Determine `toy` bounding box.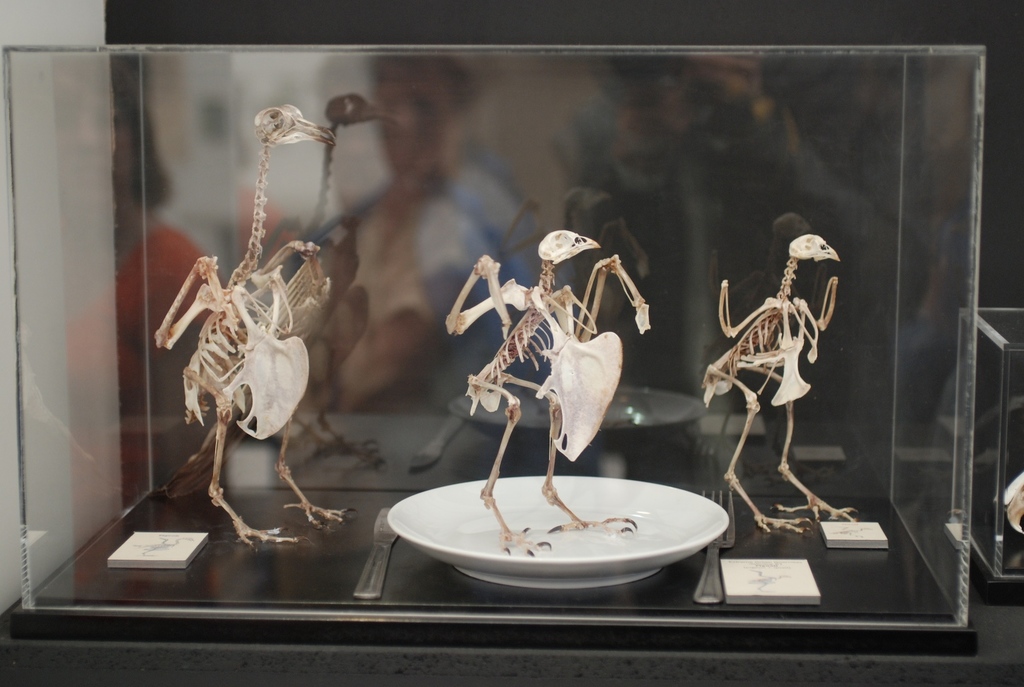
Determined: {"x1": 433, "y1": 229, "x2": 651, "y2": 550}.
